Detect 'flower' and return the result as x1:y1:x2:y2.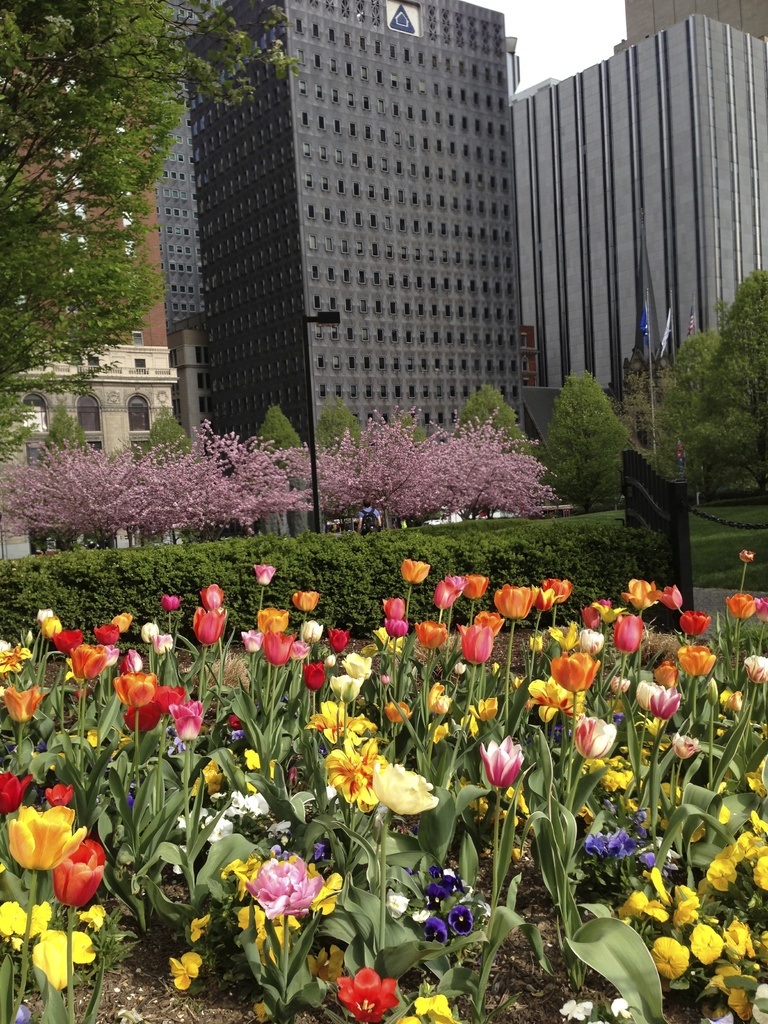
45:781:76:806.
